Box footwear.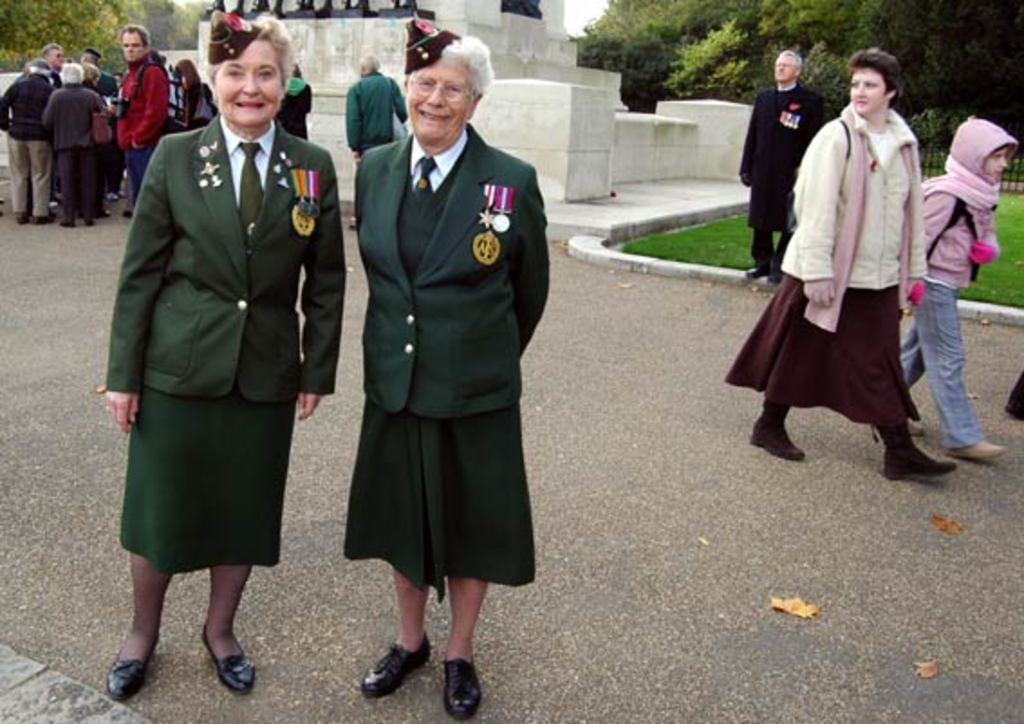
439/652/480/717.
